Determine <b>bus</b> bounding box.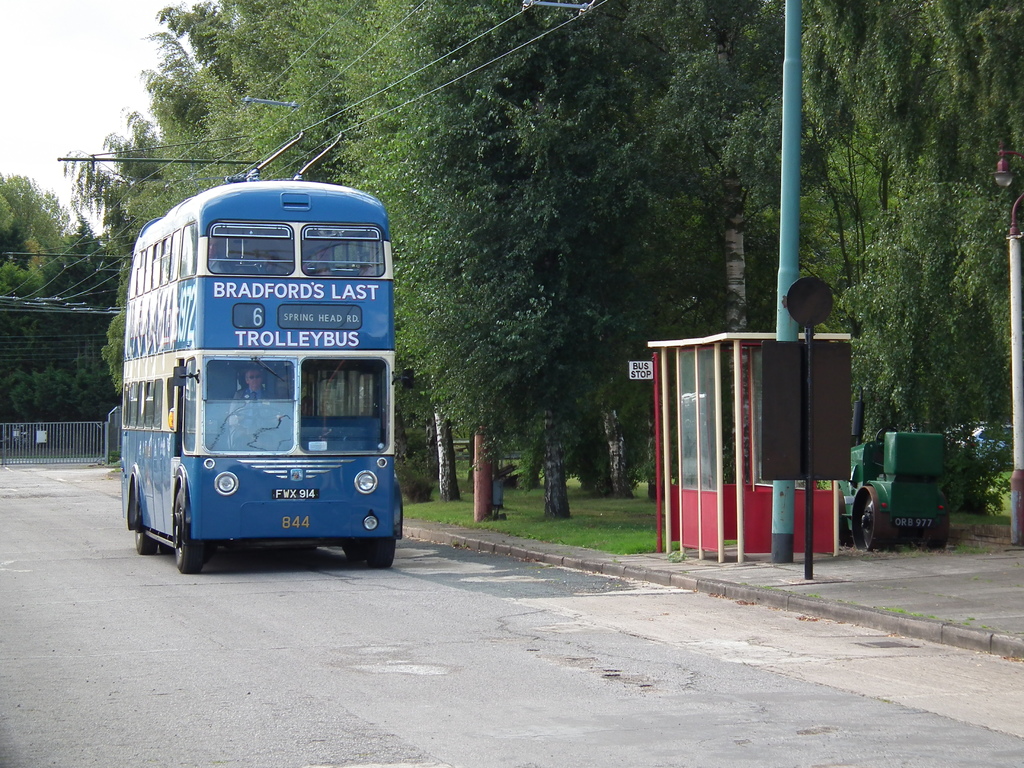
Determined: <box>117,166,419,574</box>.
